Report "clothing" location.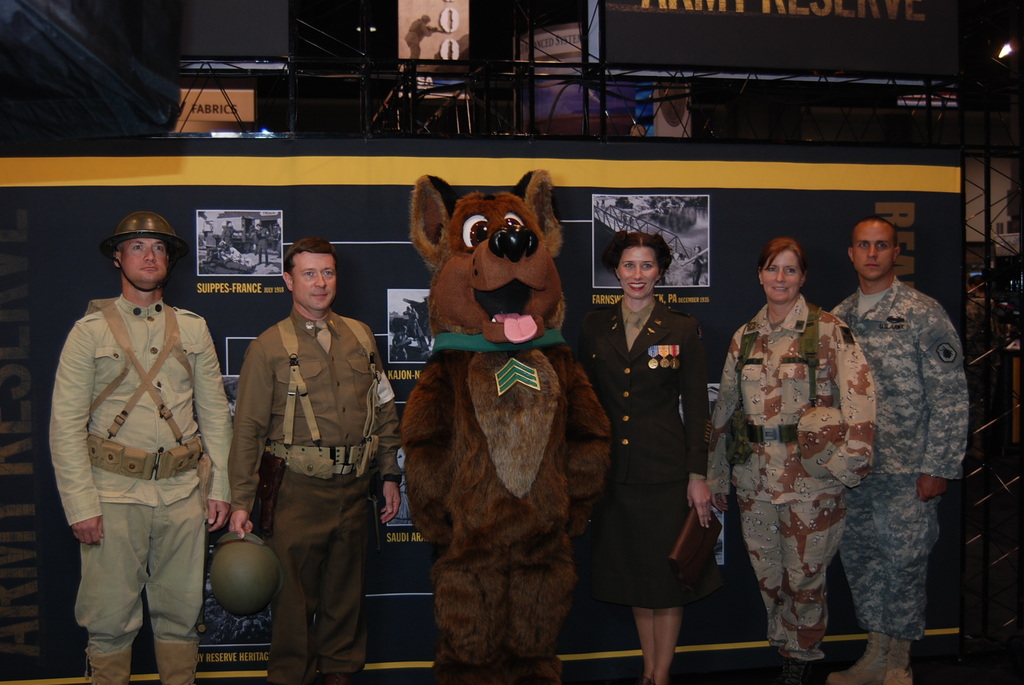
Report: select_region(572, 294, 705, 601).
